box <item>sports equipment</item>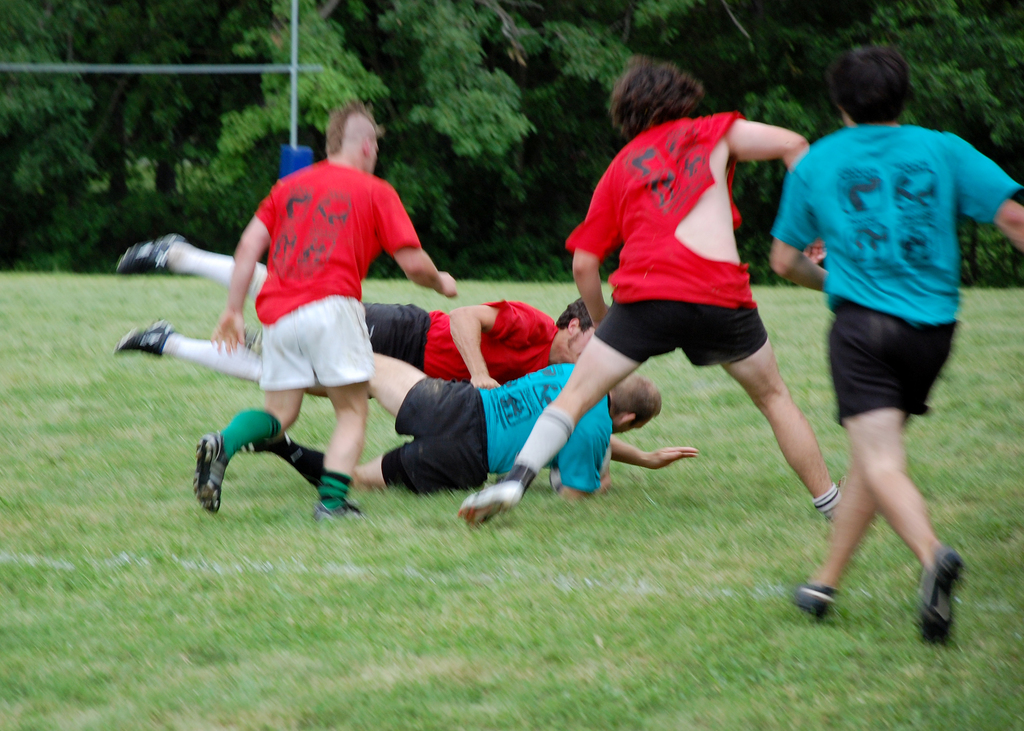
l=790, t=586, r=833, b=620
